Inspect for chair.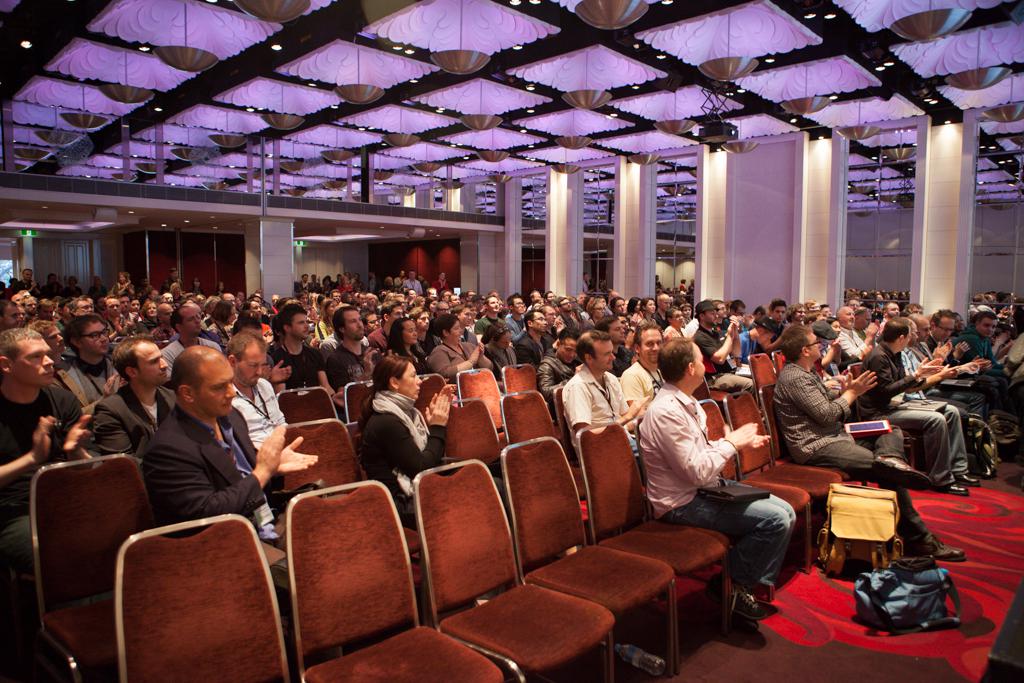
Inspection: [747, 352, 781, 404].
